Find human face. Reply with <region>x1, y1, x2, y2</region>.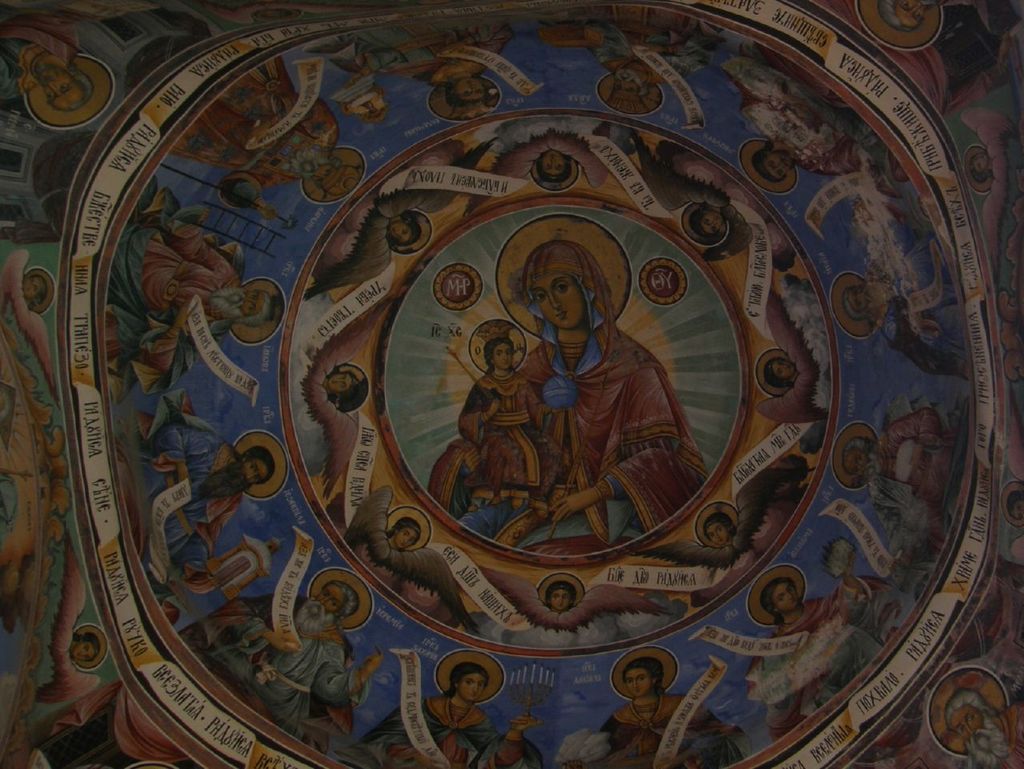
<region>326, 371, 351, 393</region>.
